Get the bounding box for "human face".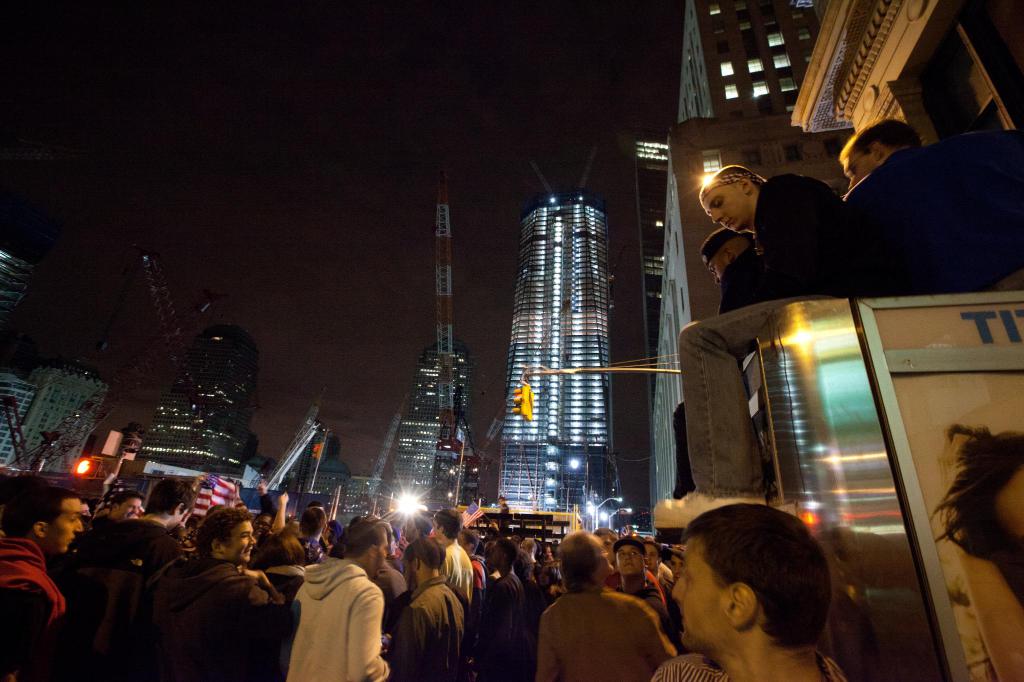
crop(841, 148, 877, 189).
